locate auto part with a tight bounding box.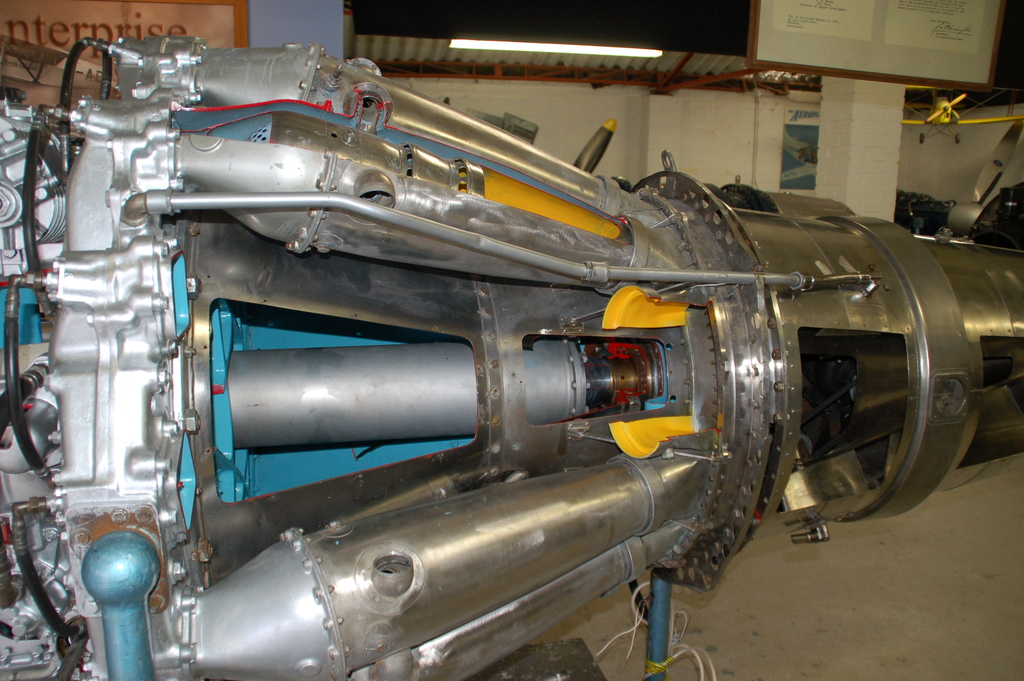
x1=0 y1=32 x2=1023 y2=680.
